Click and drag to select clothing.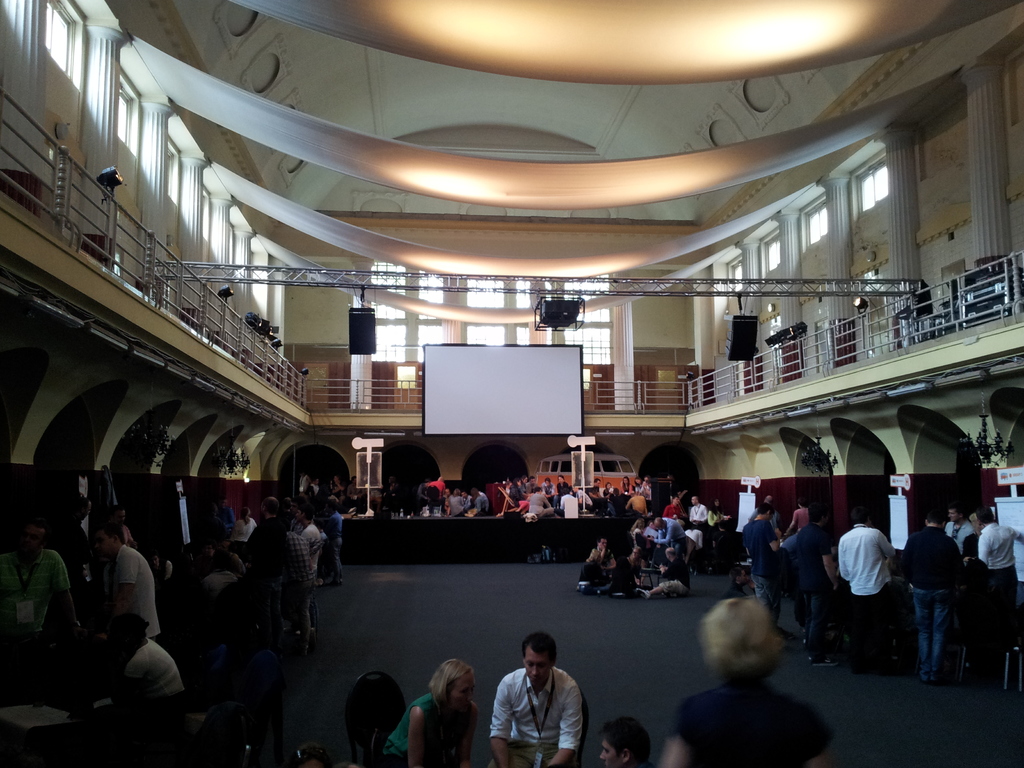
Selection: 900 527 954 675.
